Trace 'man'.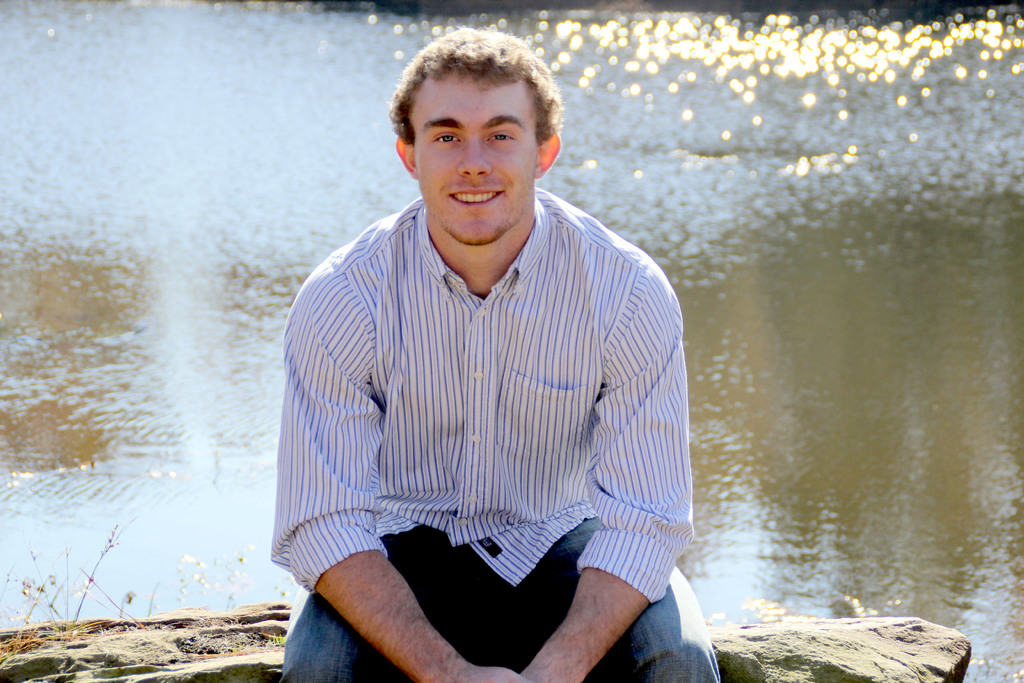
Traced to bbox=[255, 31, 698, 670].
